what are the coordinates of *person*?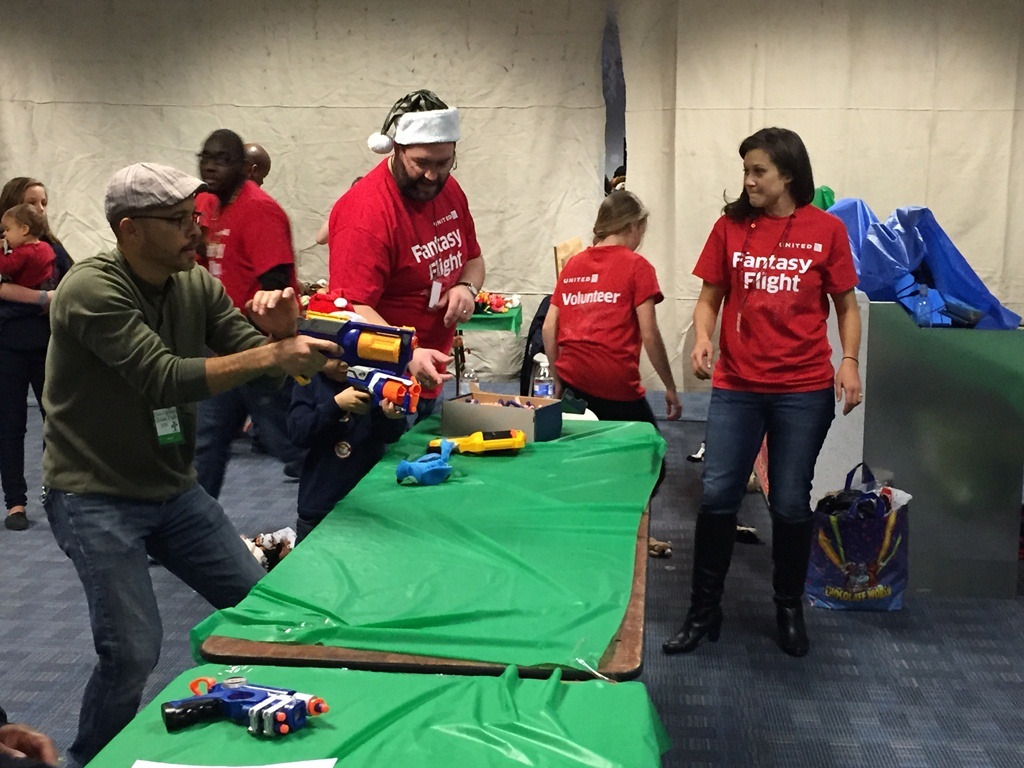
[left=687, top=94, right=882, bottom=644].
